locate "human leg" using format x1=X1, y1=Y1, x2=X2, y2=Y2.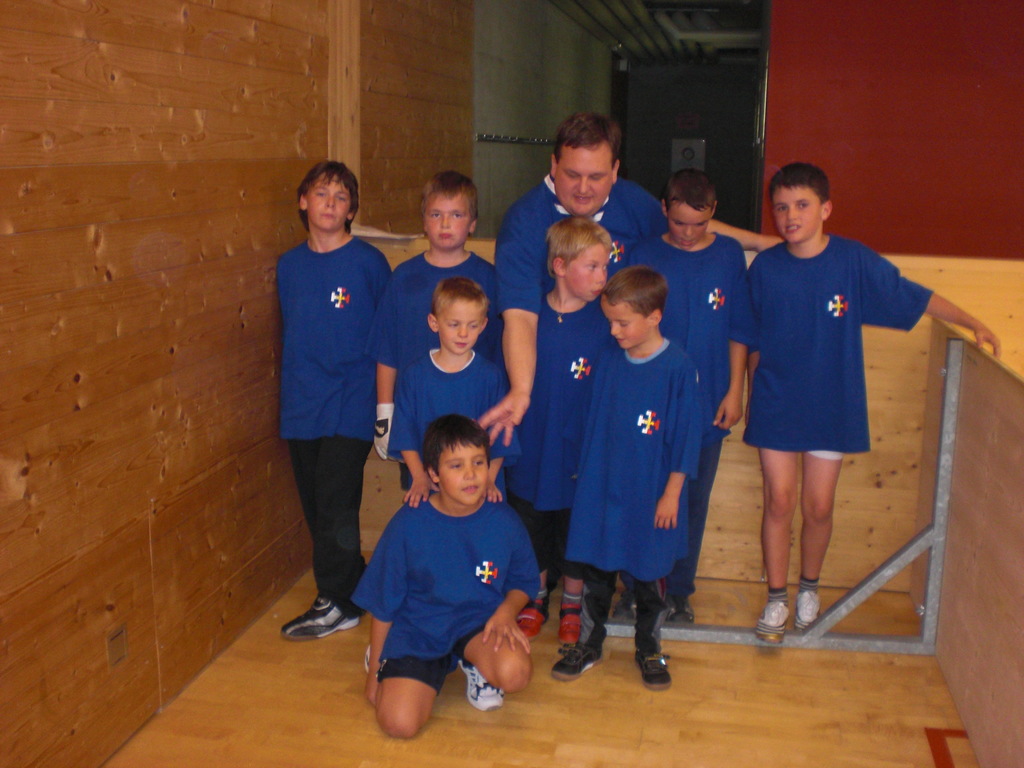
x1=454, y1=605, x2=531, y2=713.
